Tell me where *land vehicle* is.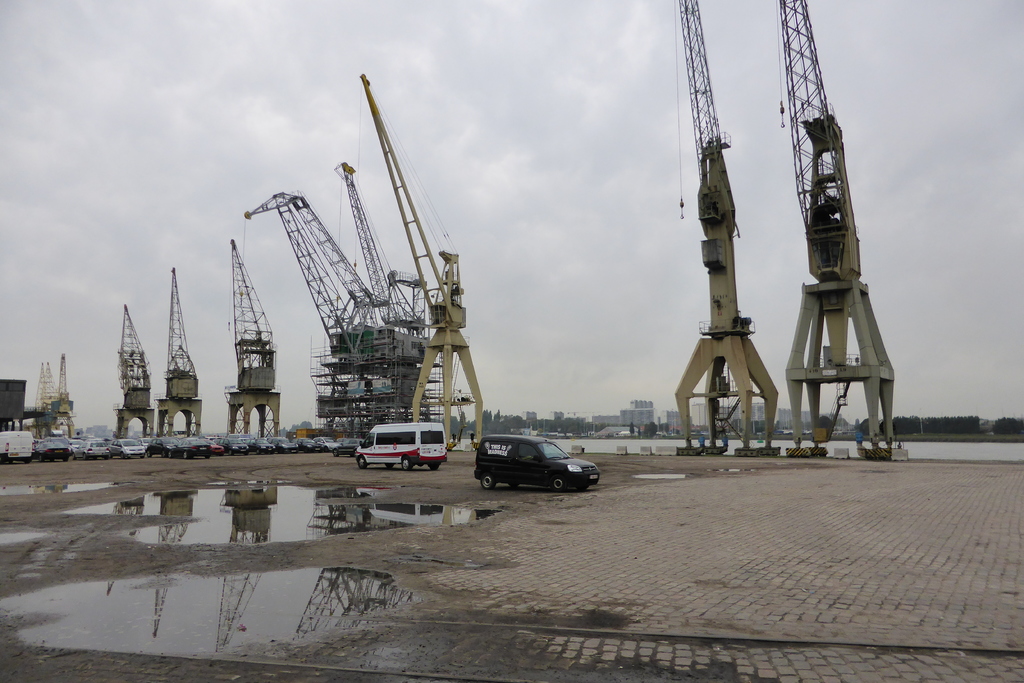
*land vehicle* is at Rect(477, 427, 608, 497).
